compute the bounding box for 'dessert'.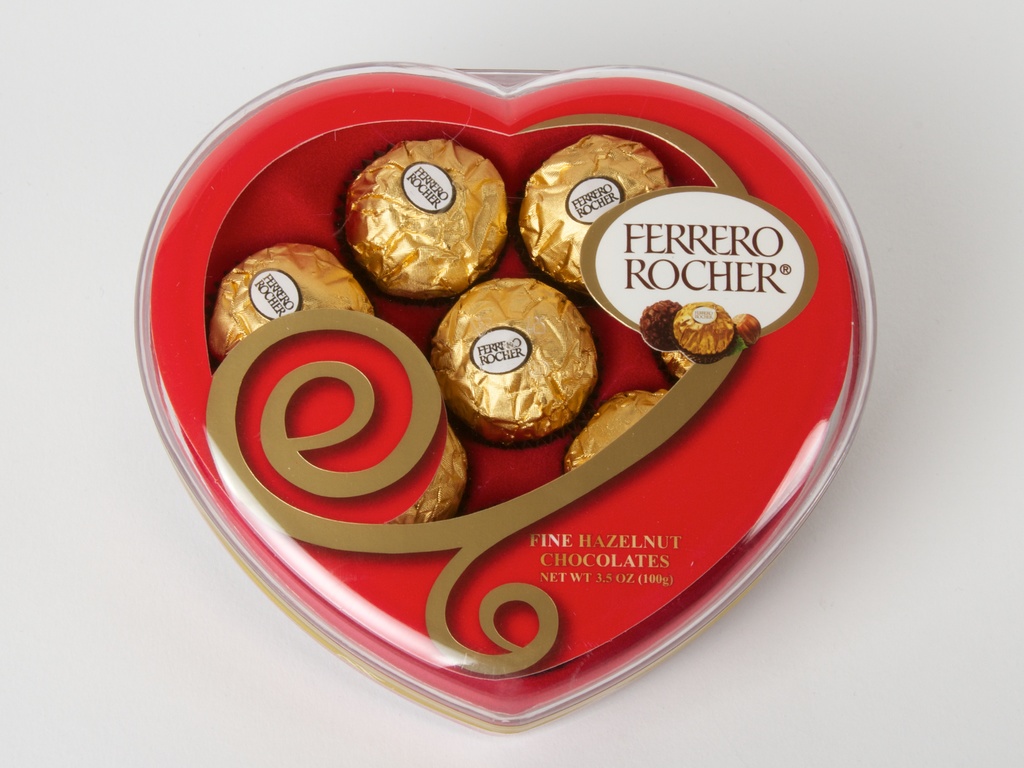
crop(564, 388, 680, 477).
